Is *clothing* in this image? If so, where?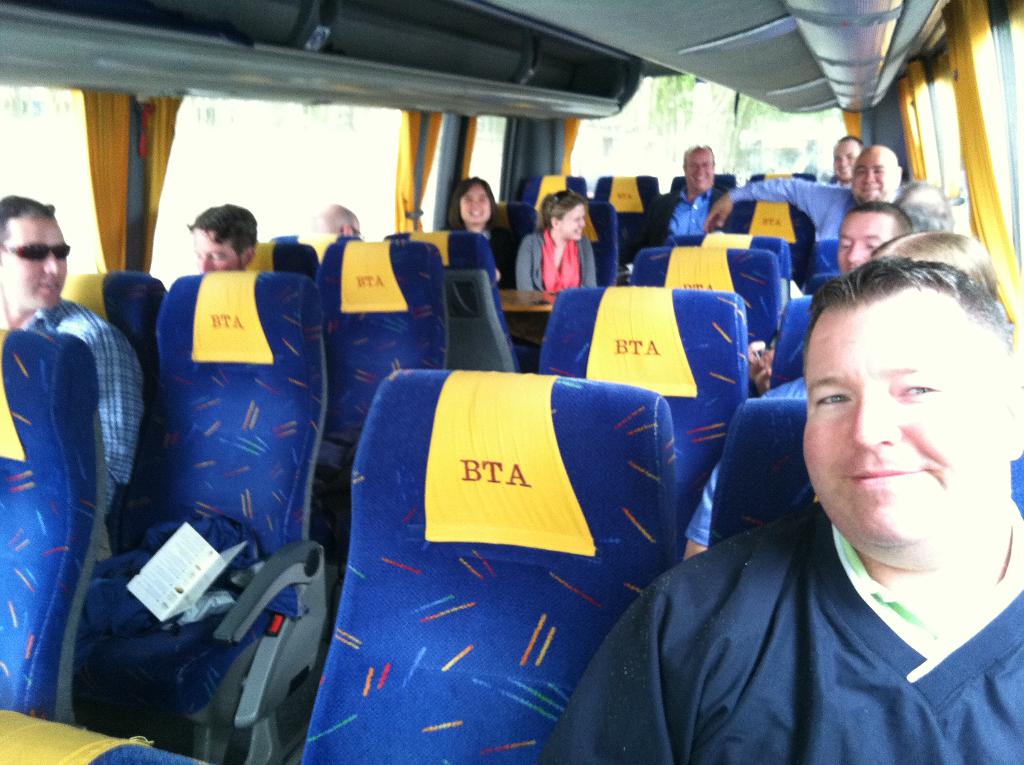
Yes, at bbox=(728, 174, 867, 240).
